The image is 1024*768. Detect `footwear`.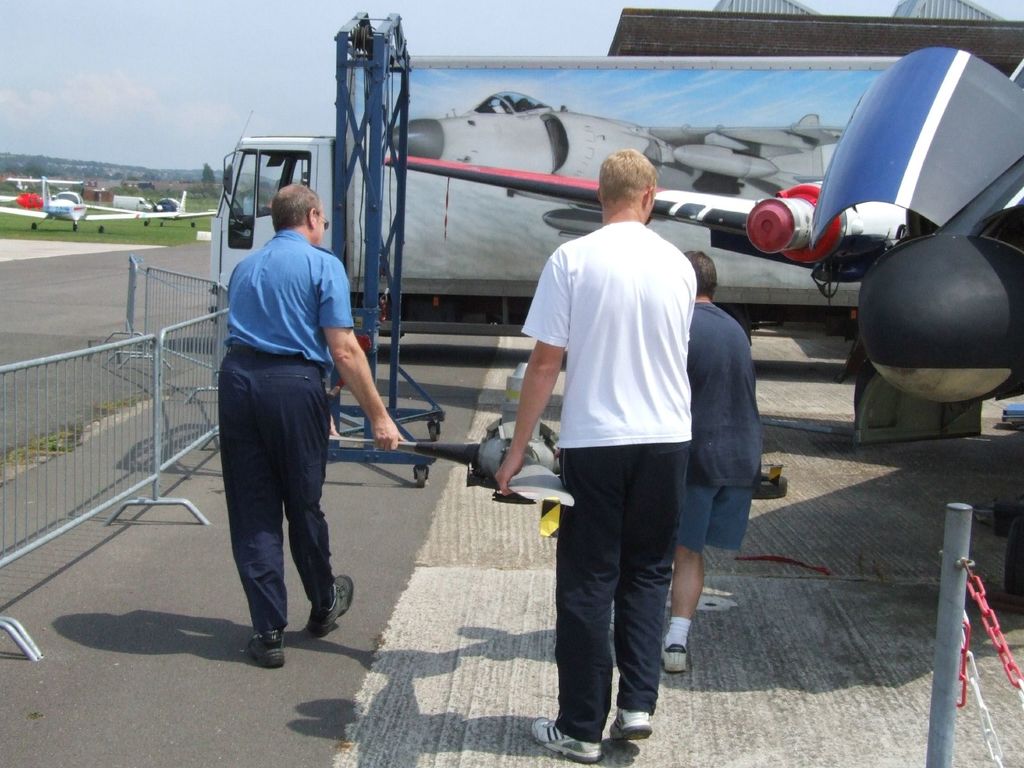
Detection: <region>660, 641, 692, 673</region>.
